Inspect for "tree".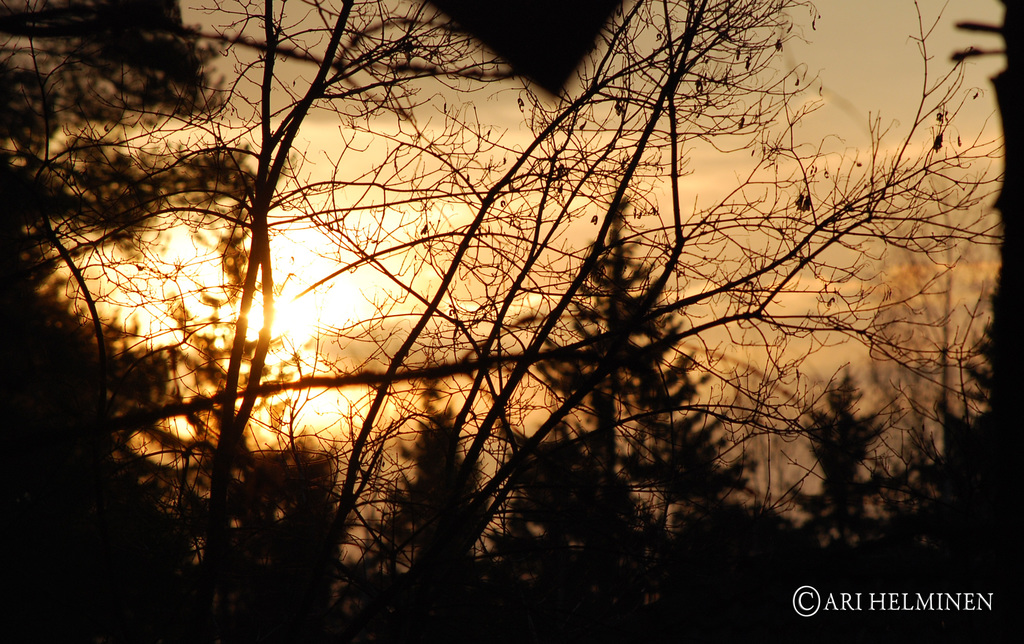
Inspection: bbox(788, 358, 927, 506).
